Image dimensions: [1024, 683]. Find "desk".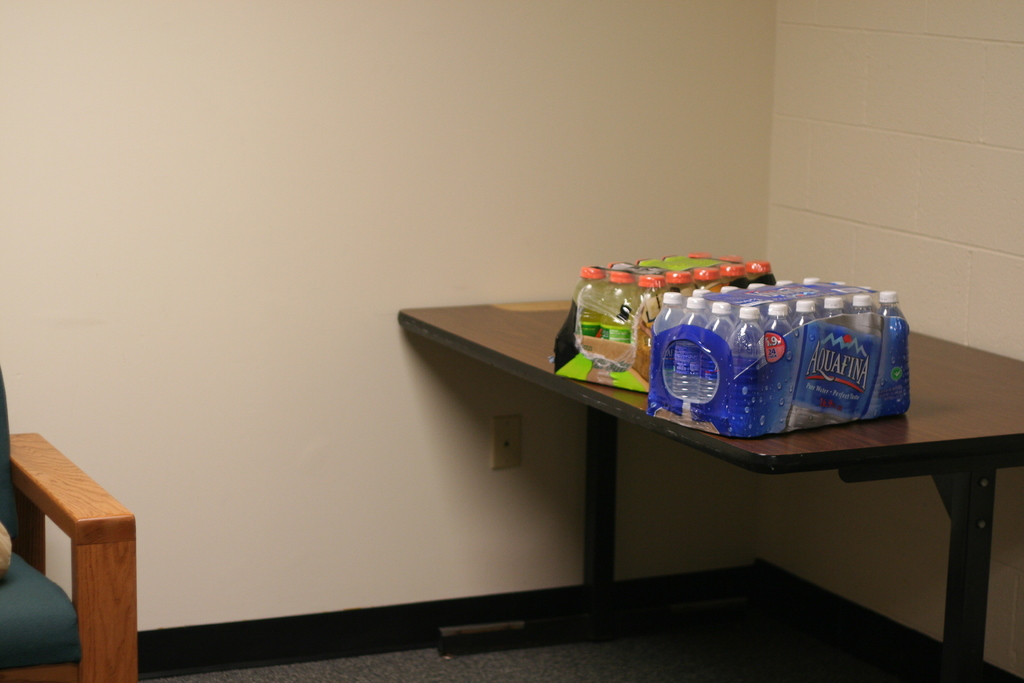
locate(401, 319, 1020, 627).
